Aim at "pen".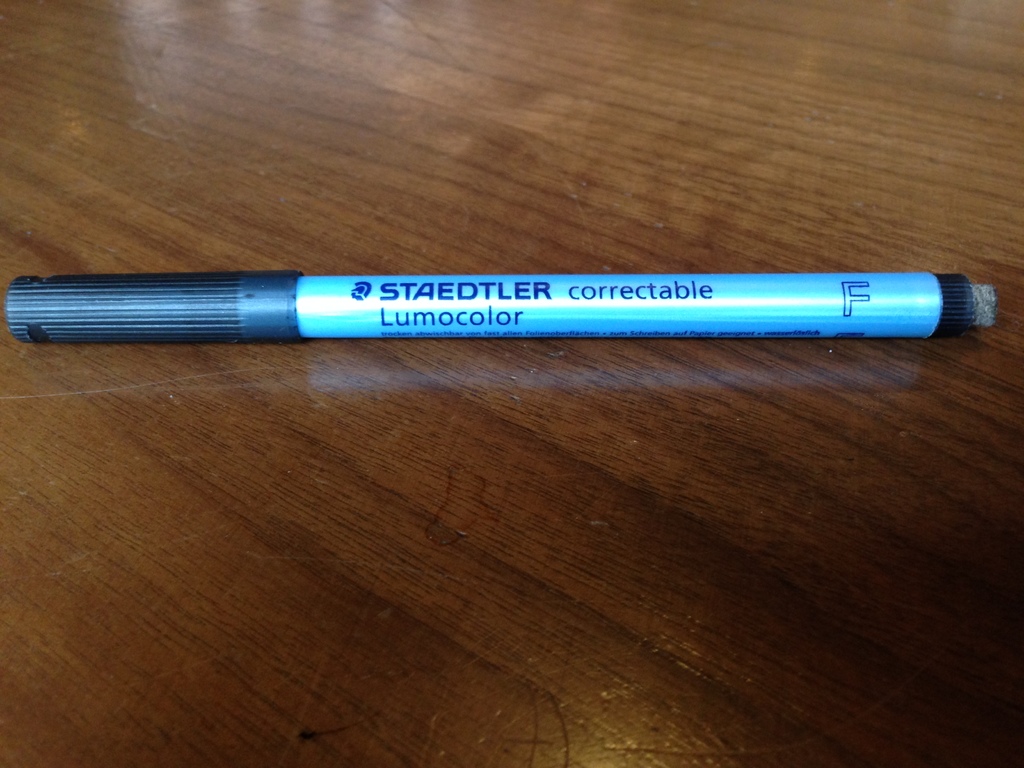
Aimed at [left=6, top=268, right=997, bottom=341].
